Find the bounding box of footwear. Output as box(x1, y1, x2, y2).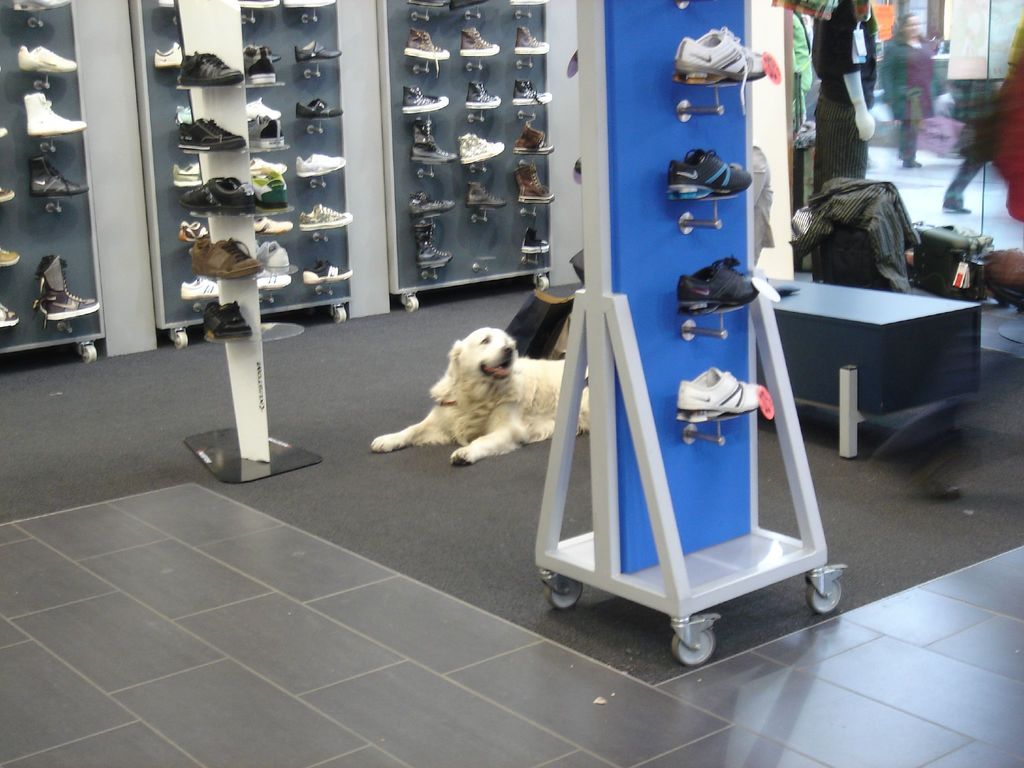
box(667, 147, 754, 198).
